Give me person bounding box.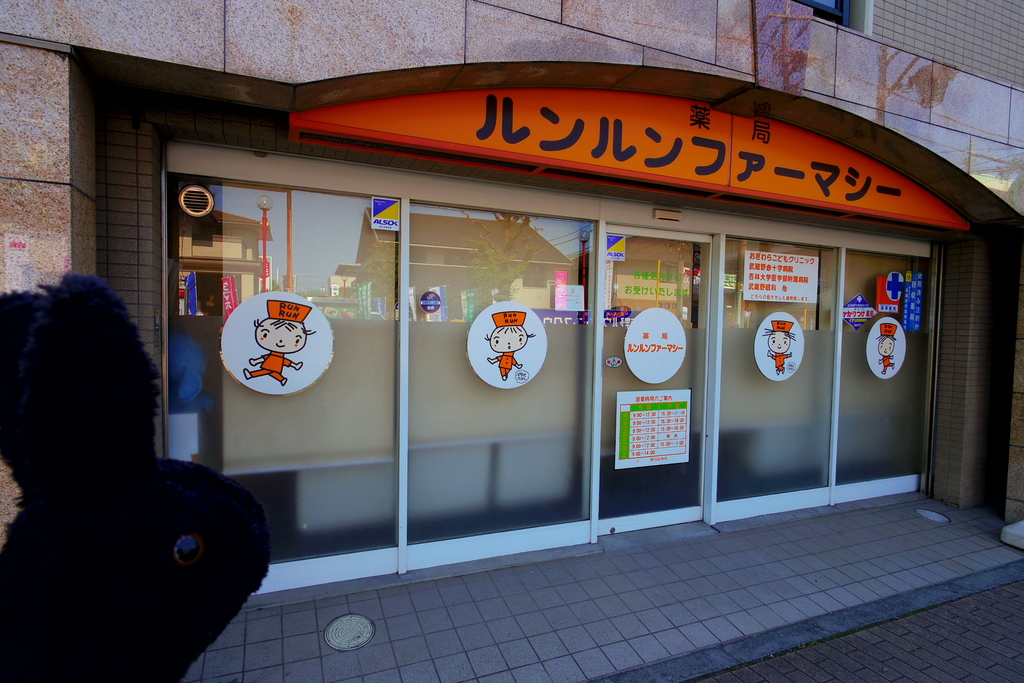
761/318/797/375.
